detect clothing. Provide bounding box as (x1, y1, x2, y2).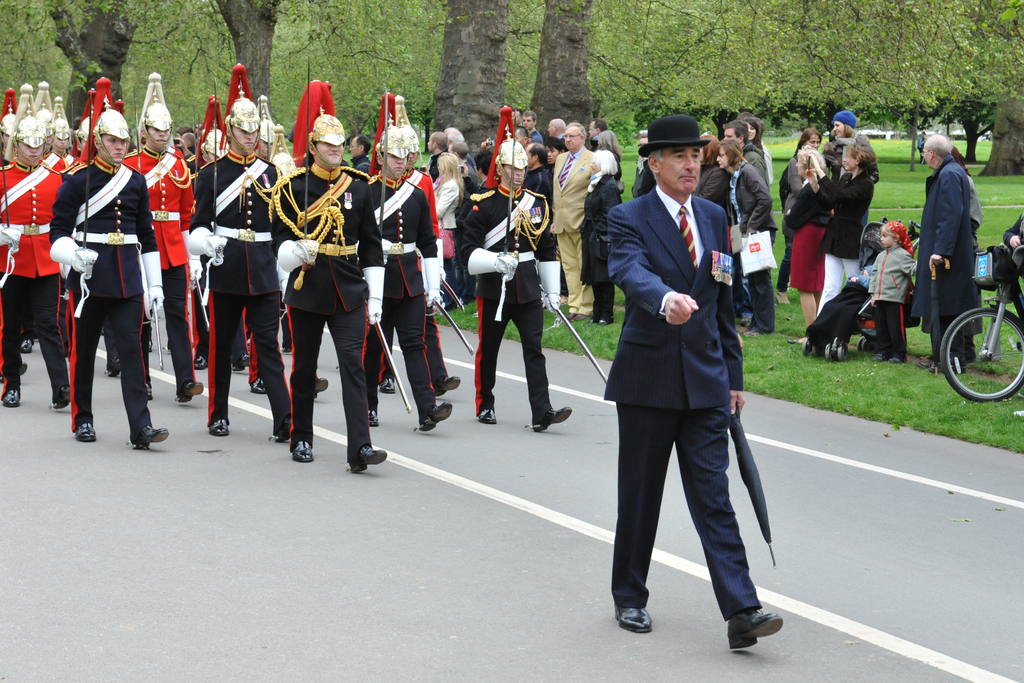
(783, 124, 984, 368).
